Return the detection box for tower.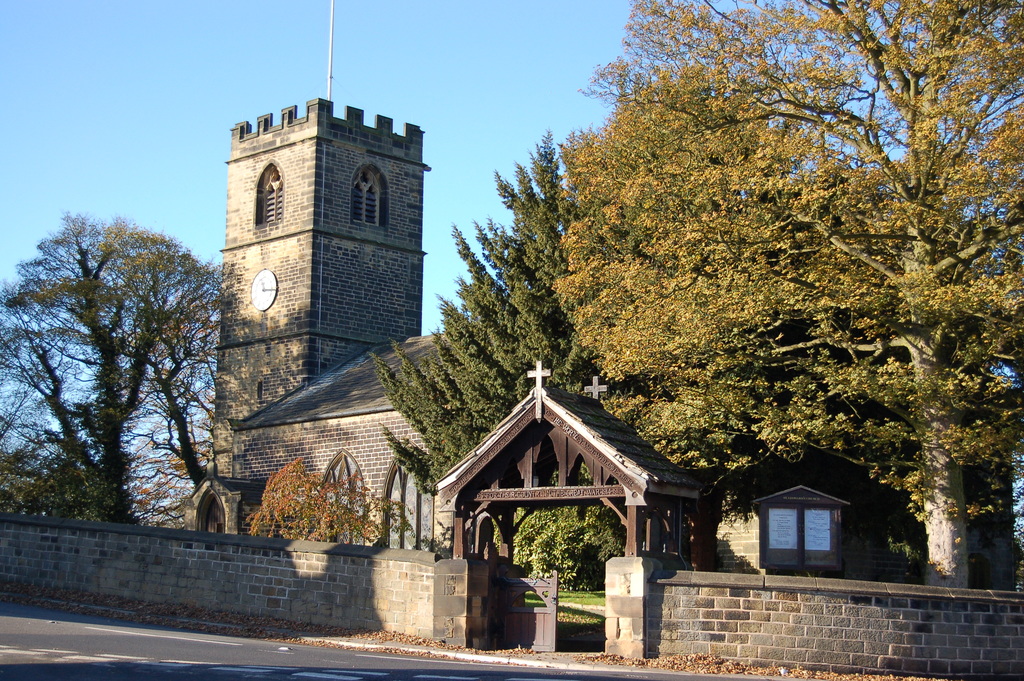
bbox=(214, 0, 424, 457).
